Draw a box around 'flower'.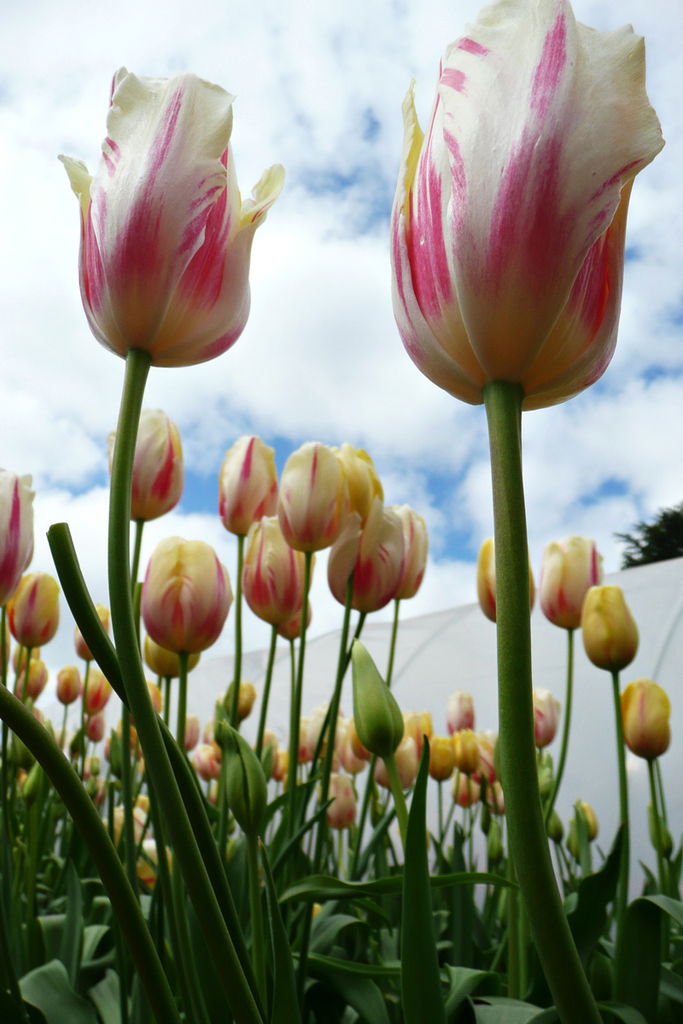
x1=64, y1=67, x2=284, y2=367.
